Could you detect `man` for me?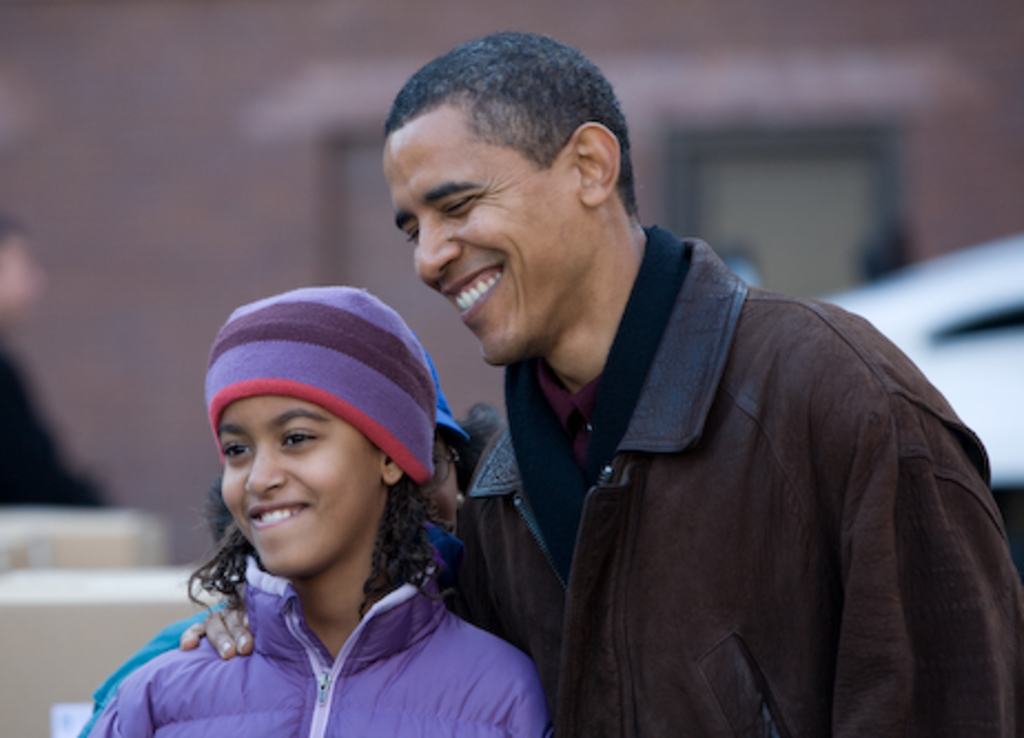
Detection result: [173, 31, 1022, 736].
